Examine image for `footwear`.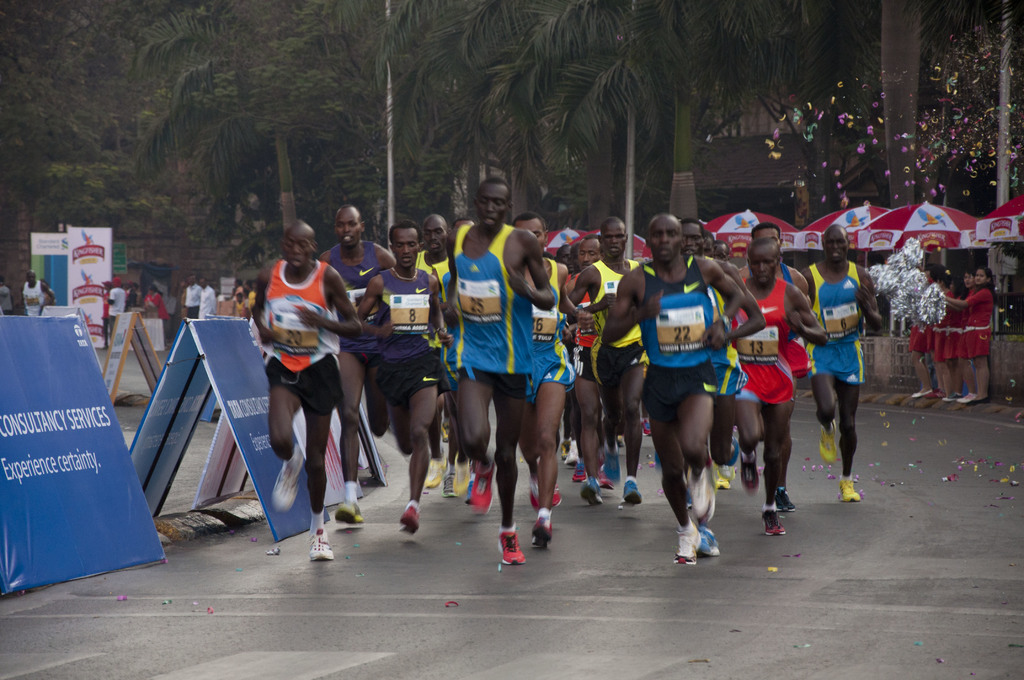
Examination result: 580:475:602:504.
